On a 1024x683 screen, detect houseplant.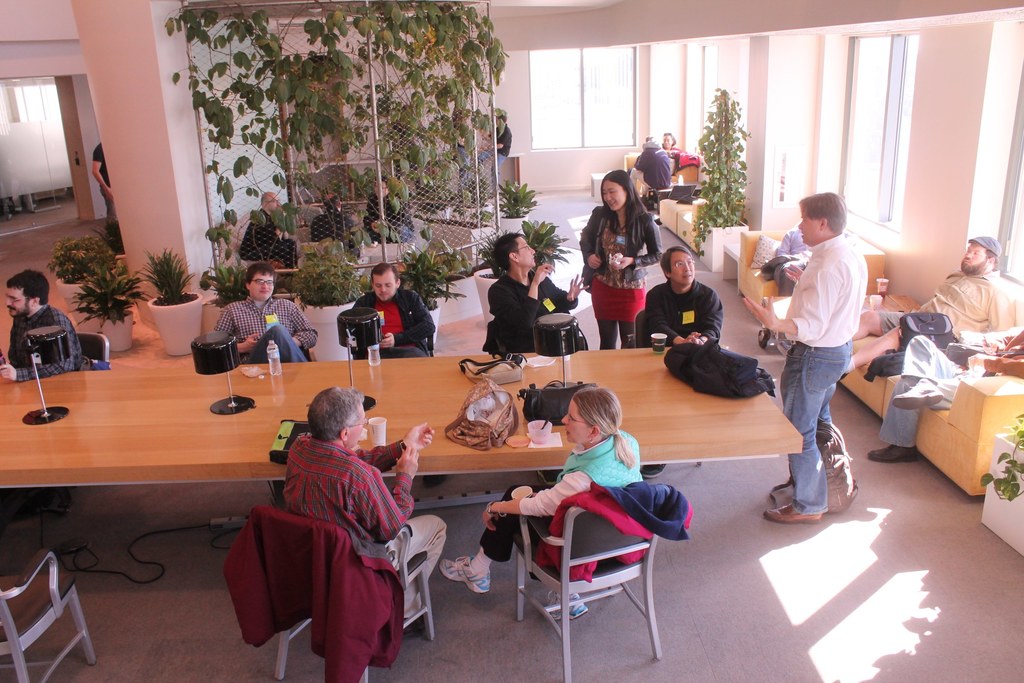
x1=291, y1=236, x2=372, y2=359.
